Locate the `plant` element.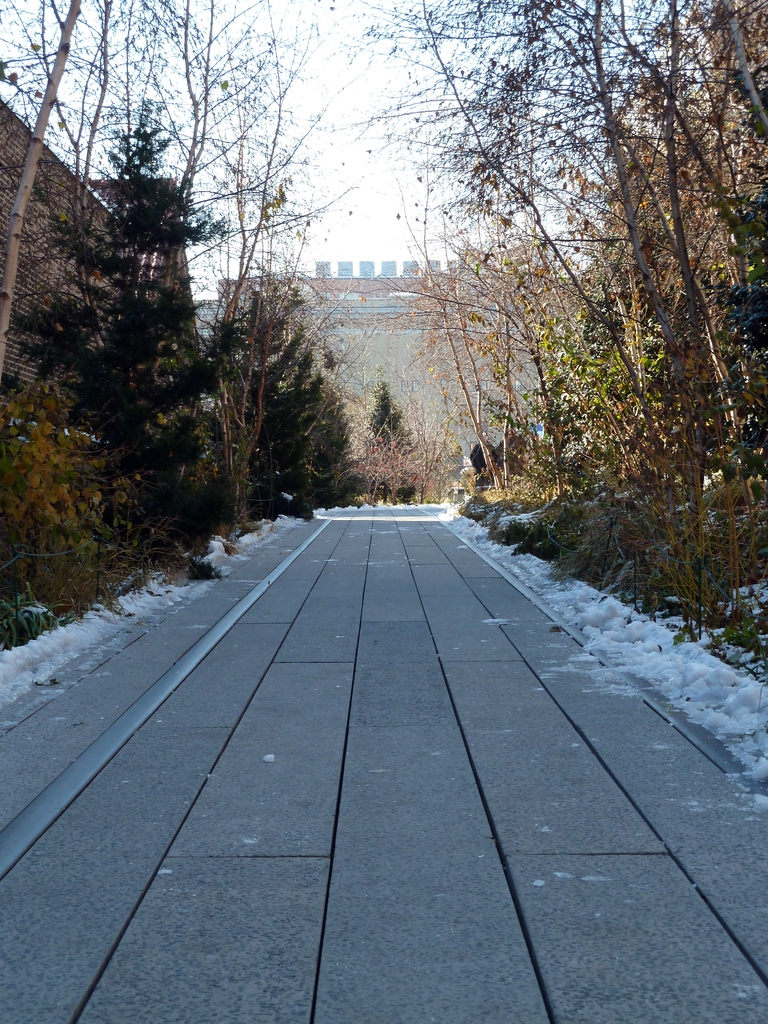
Element bbox: {"x1": 0, "y1": 577, "x2": 65, "y2": 652}.
